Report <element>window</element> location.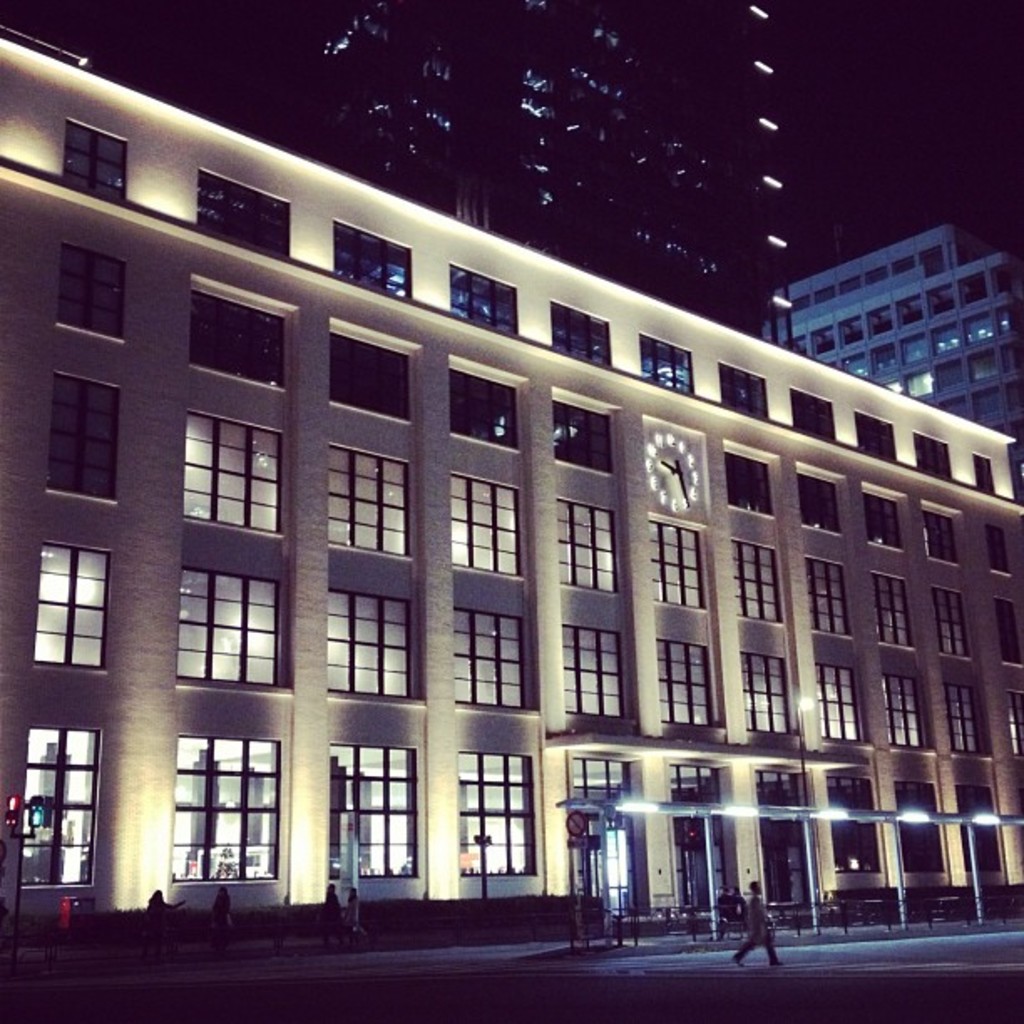
Report: rect(838, 315, 862, 348).
